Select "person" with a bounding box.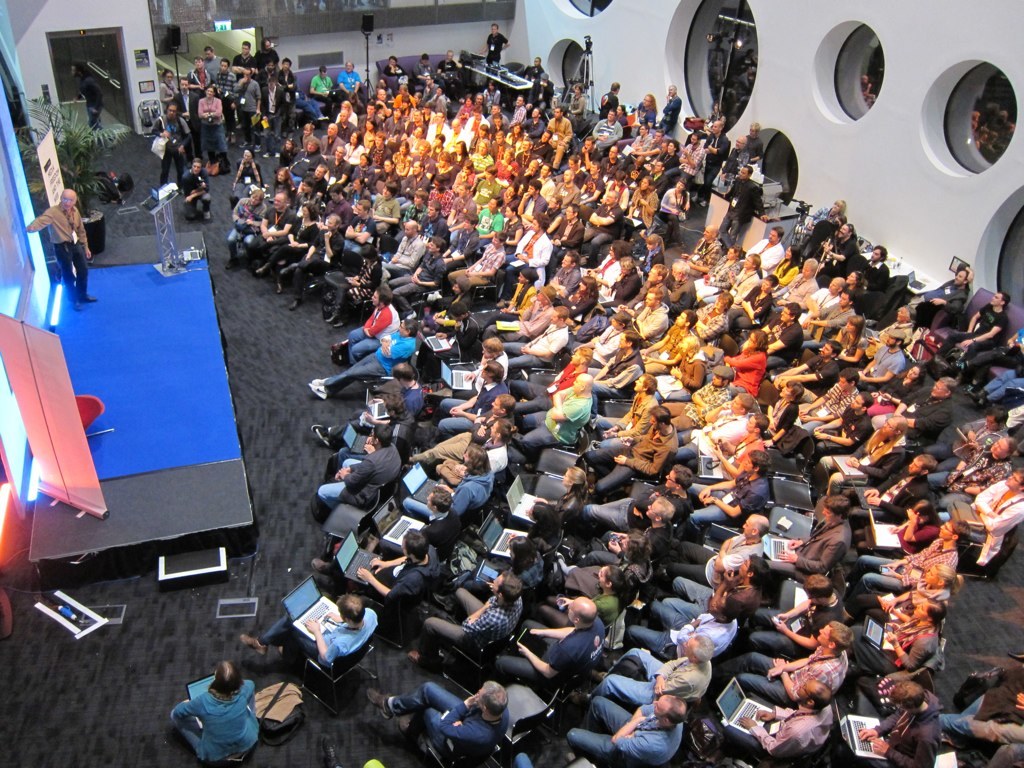
(875,304,915,347).
